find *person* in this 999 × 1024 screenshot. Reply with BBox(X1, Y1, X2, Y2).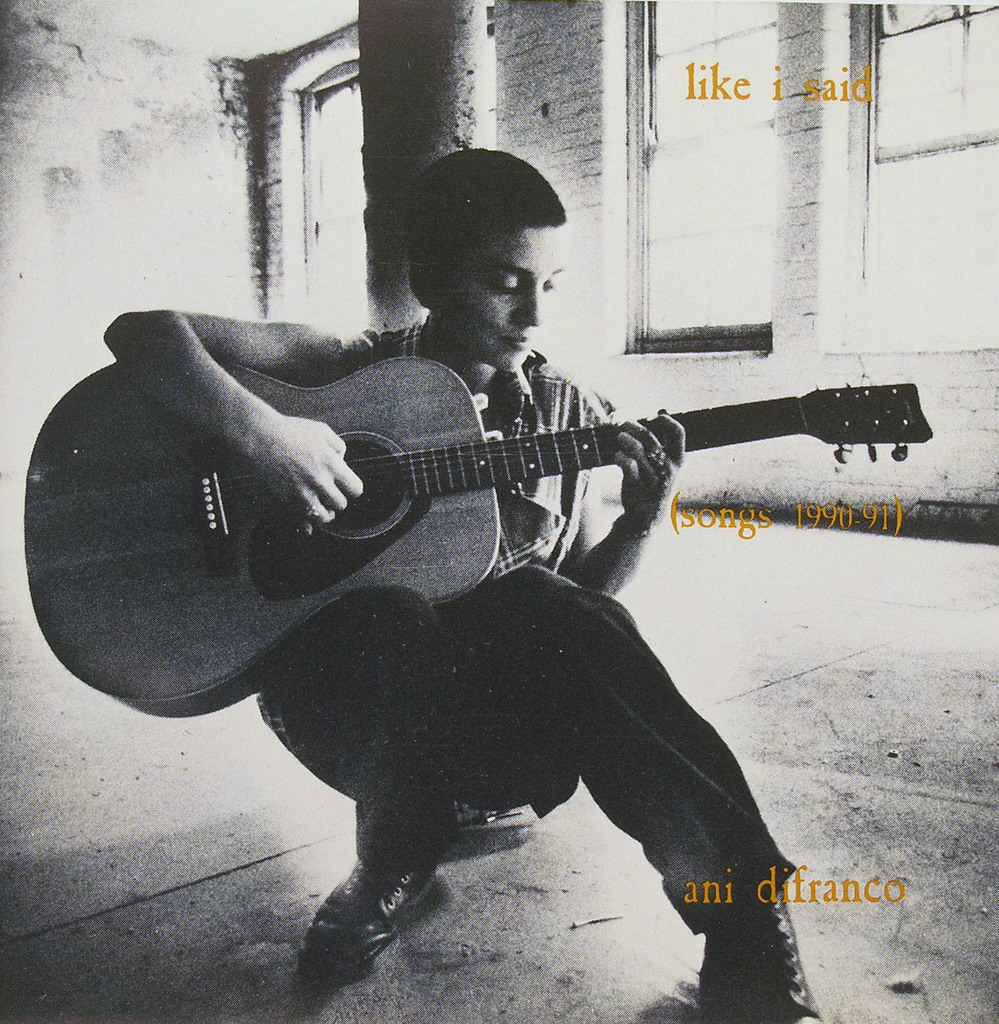
BBox(115, 211, 847, 975).
